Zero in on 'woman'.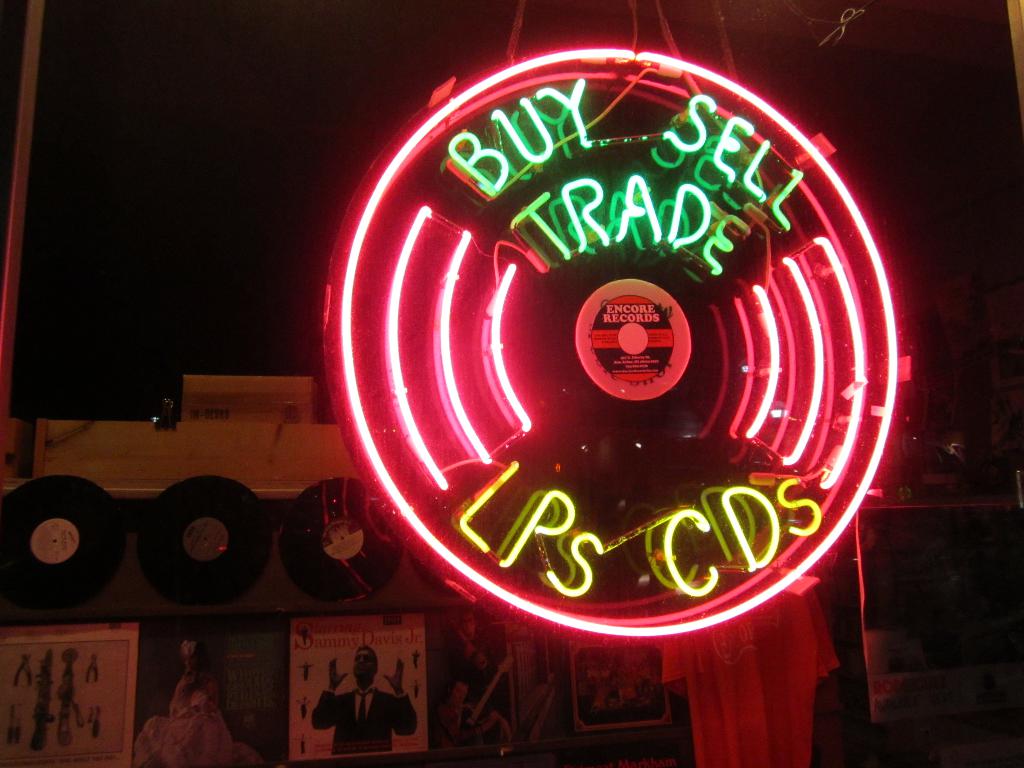
Zeroed in: crop(126, 632, 275, 767).
